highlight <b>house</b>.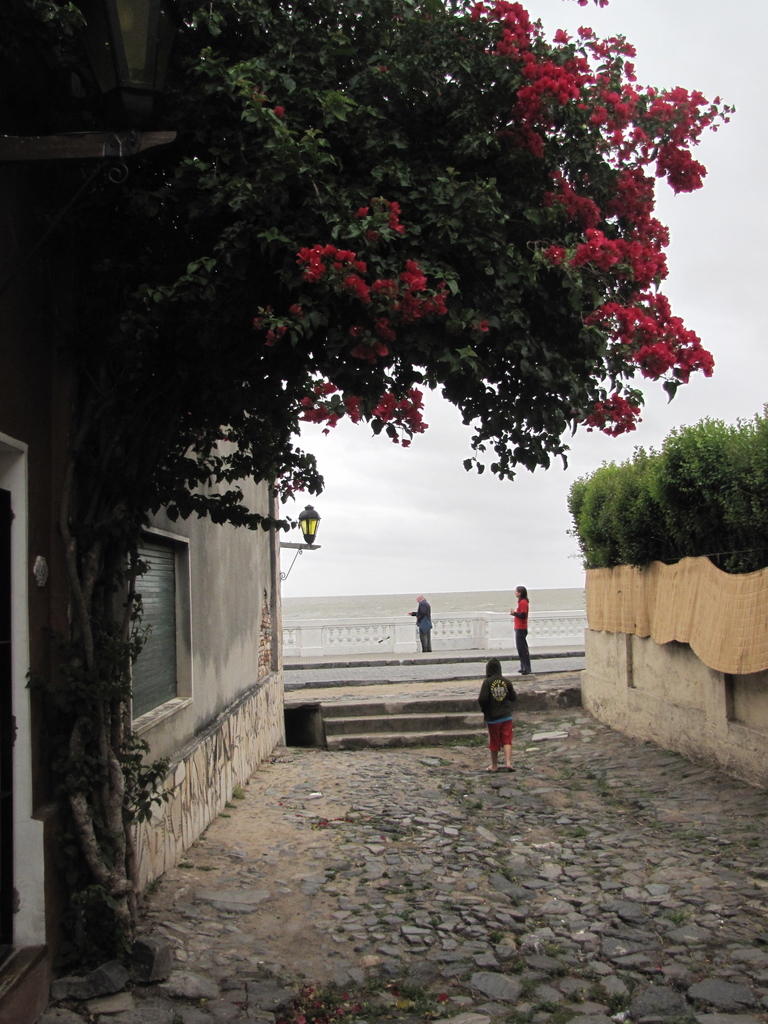
Highlighted region: {"x1": 0, "y1": 415, "x2": 289, "y2": 1023}.
